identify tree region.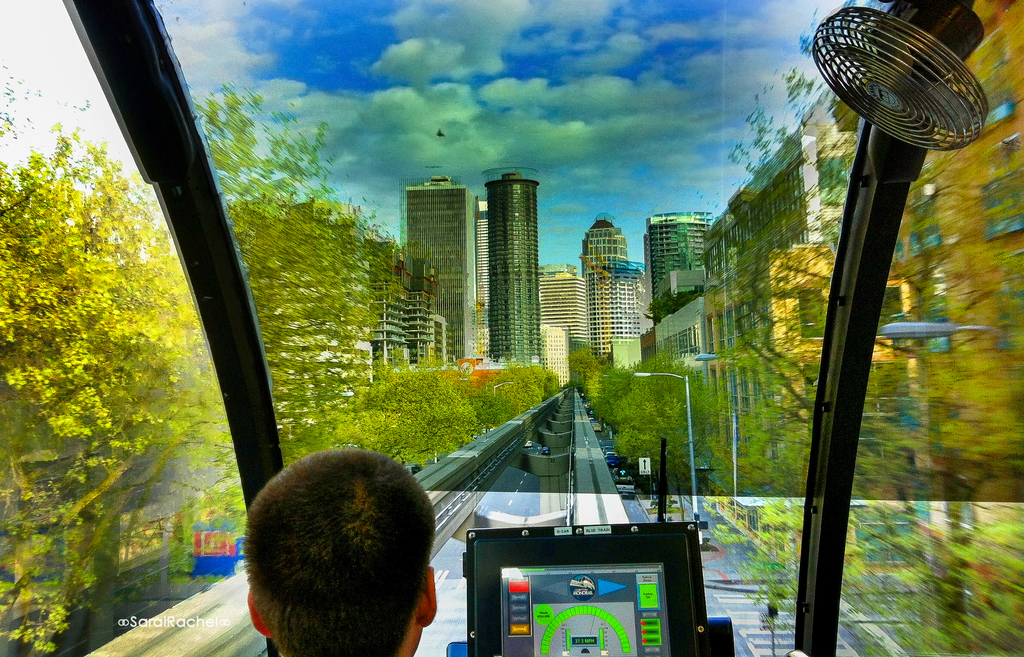
Region: bbox=(0, 134, 222, 656).
